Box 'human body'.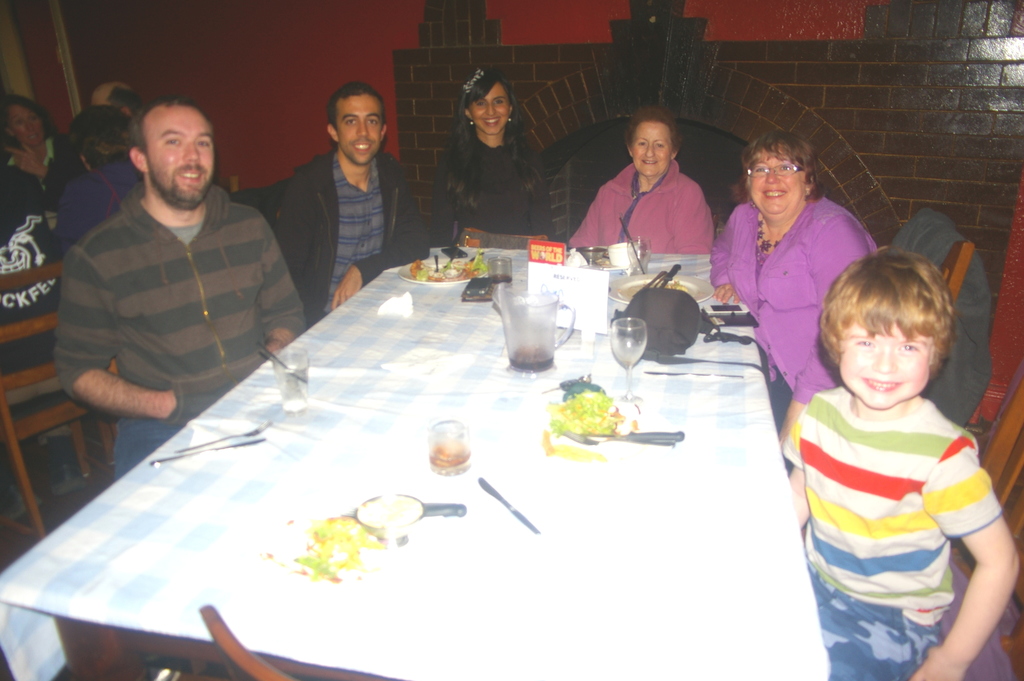
Rect(55, 143, 139, 293).
